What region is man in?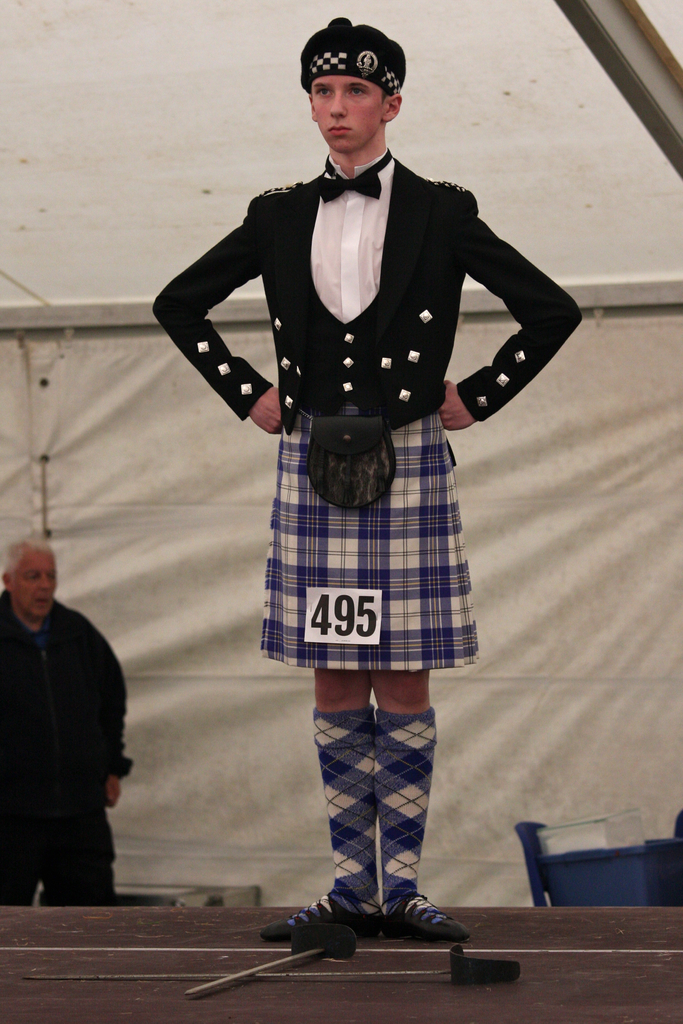
[0,543,129,910].
